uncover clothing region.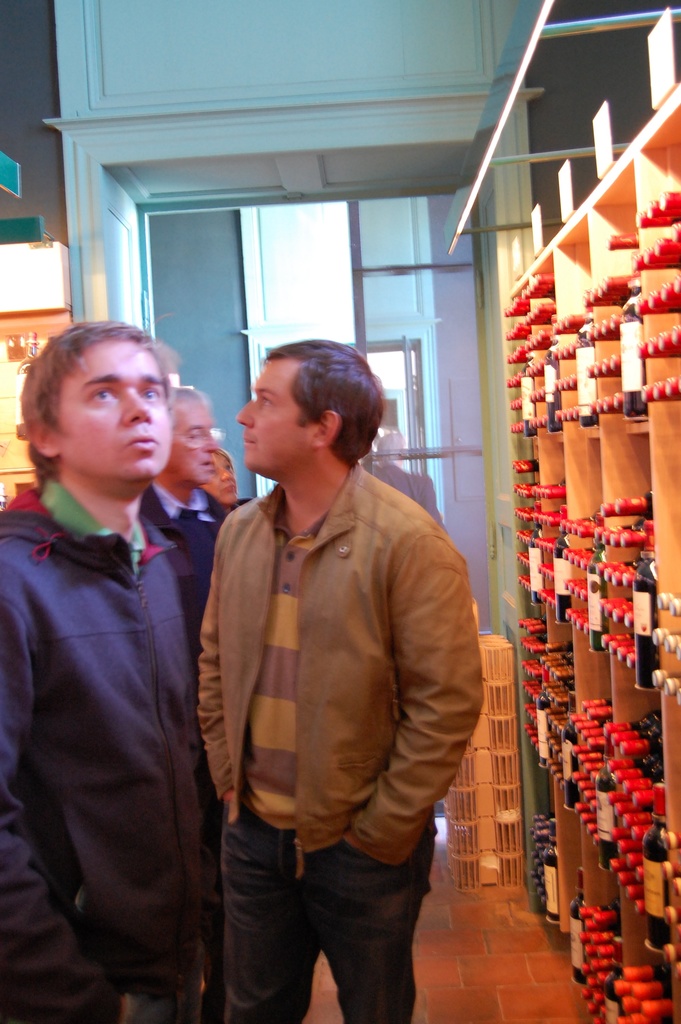
Uncovered: pyautogui.locateOnScreen(185, 419, 483, 968).
